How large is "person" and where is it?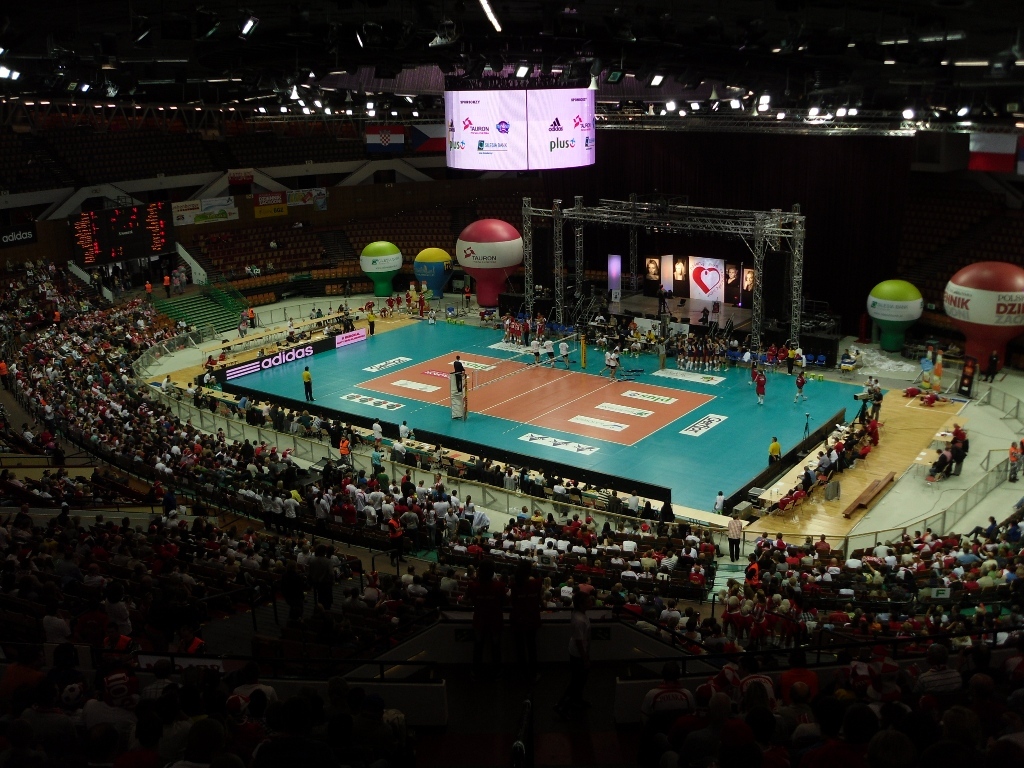
Bounding box: box=[290, 317, 295, 322].
